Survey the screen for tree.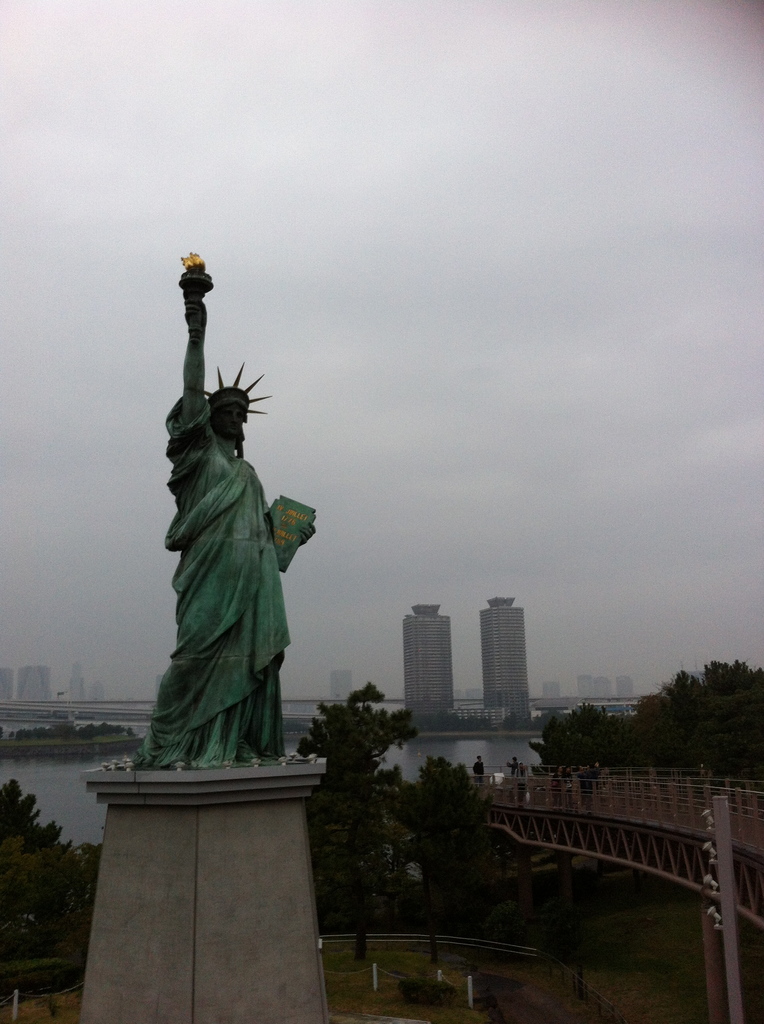
Survey found: {"left": 413, "top": 758, "right": 511, "bottom": 932}.
